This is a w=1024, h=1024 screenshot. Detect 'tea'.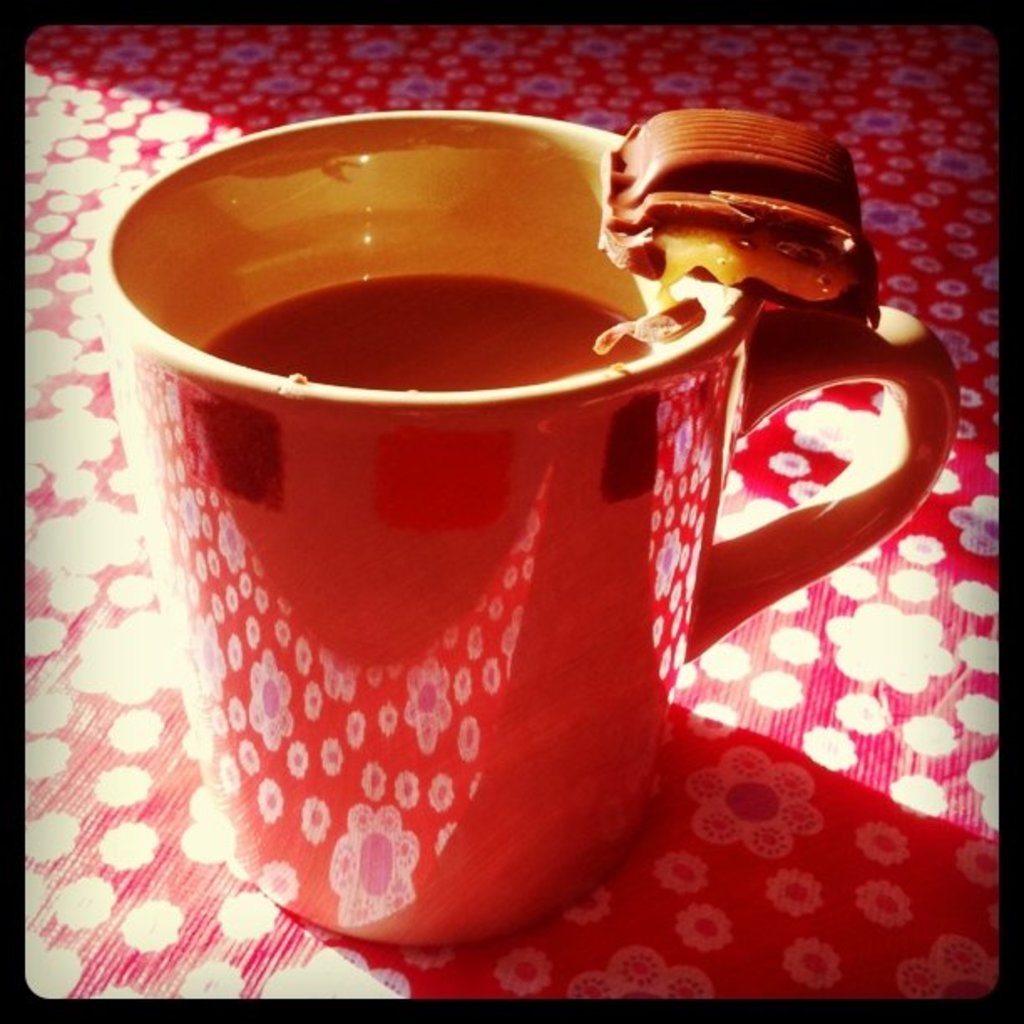
207:268:646:388.
